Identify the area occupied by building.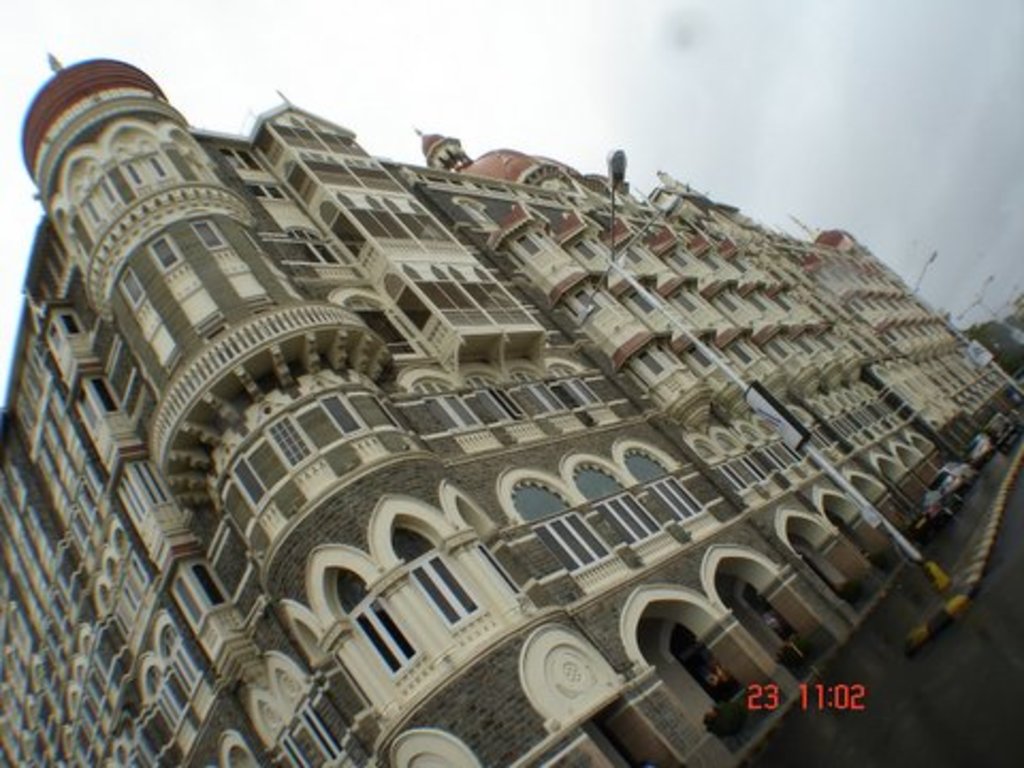
Area: (left=0, top=53, right=1022, bottom=766).
